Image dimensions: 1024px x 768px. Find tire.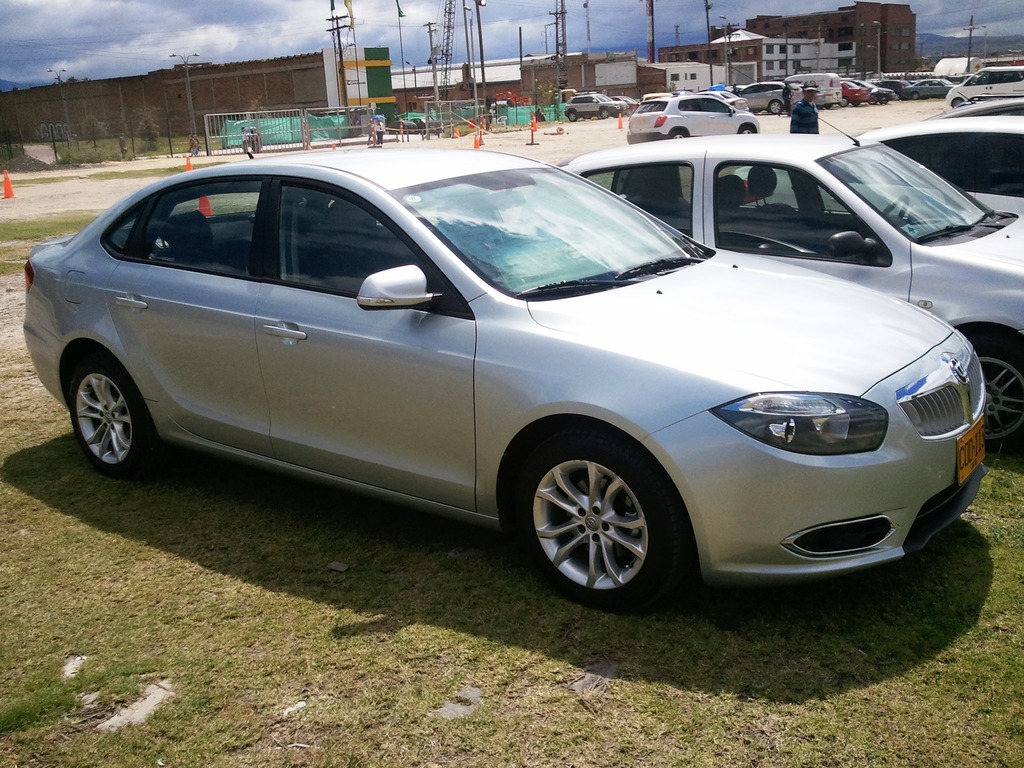
<box>520,436,686,607</box>.
